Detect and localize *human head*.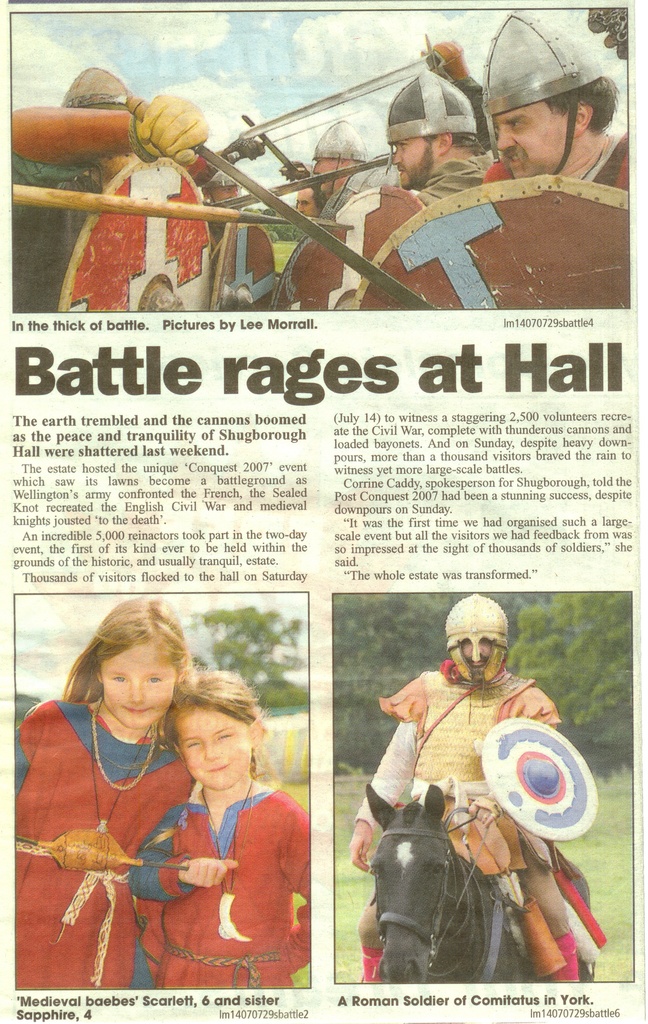
Localized at Rect(475, 32, 631, 174).
